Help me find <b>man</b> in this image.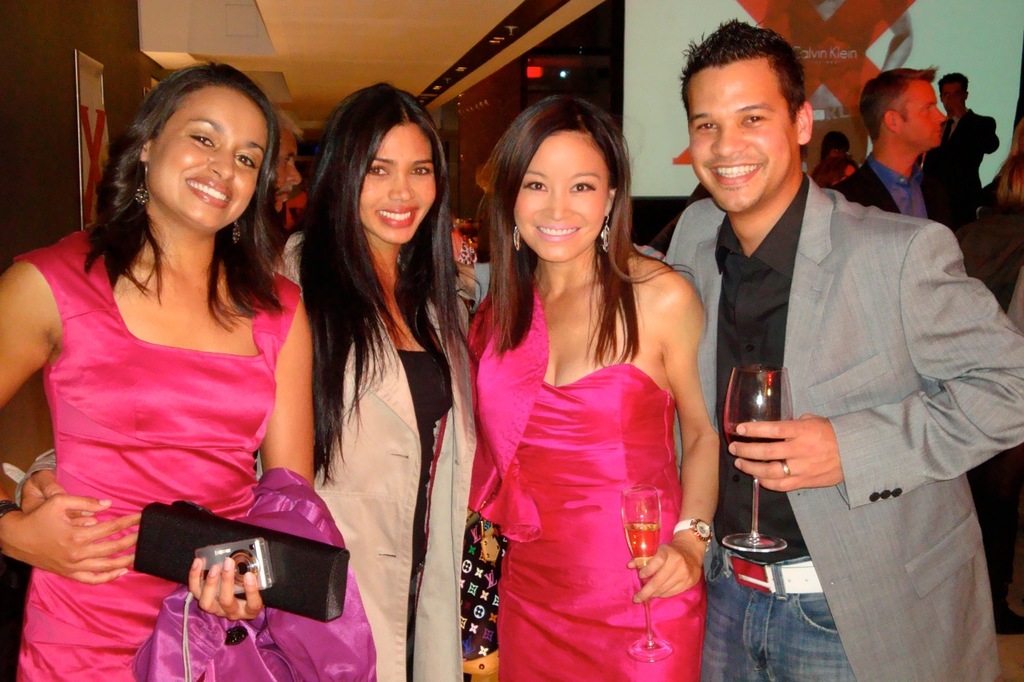
Found it: detection(834, 66, 946, 216).
